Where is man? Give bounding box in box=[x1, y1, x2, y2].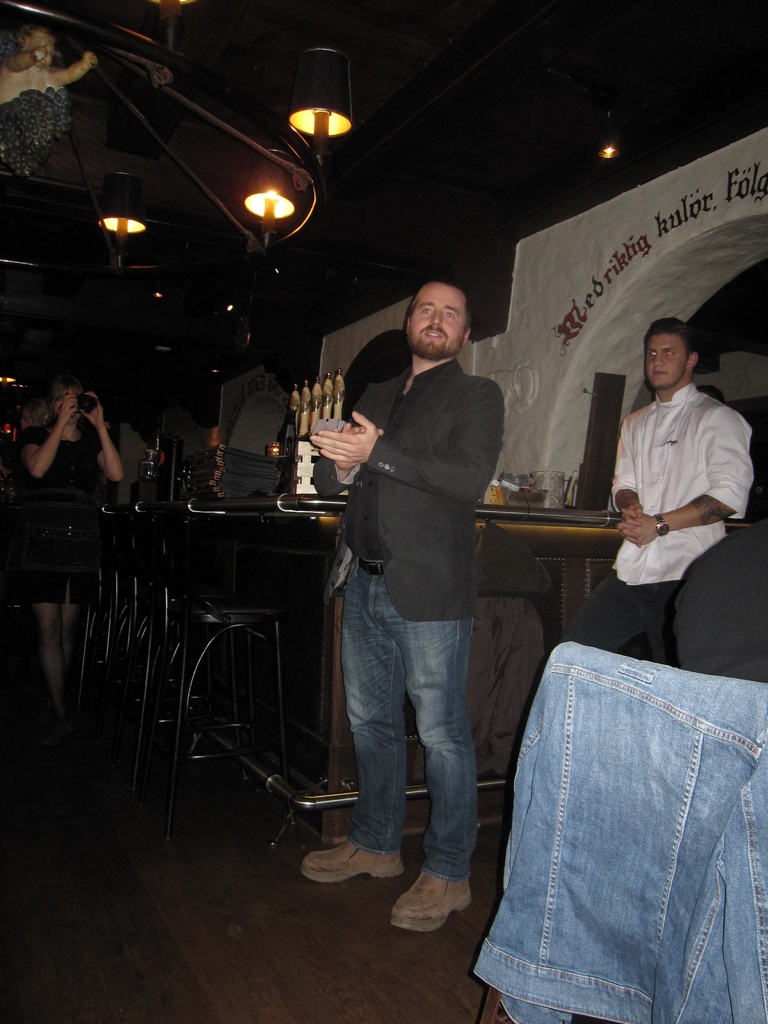
box=[311, 246, 529, 899].
